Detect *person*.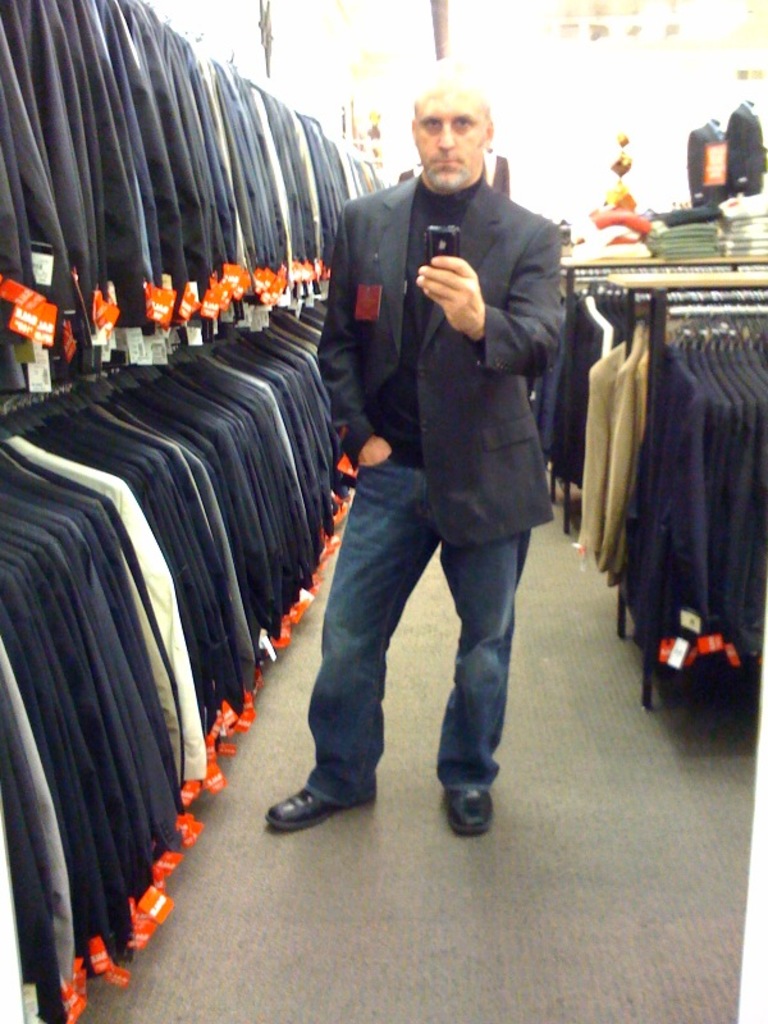
Detected at [308, 68, 589, 808].
